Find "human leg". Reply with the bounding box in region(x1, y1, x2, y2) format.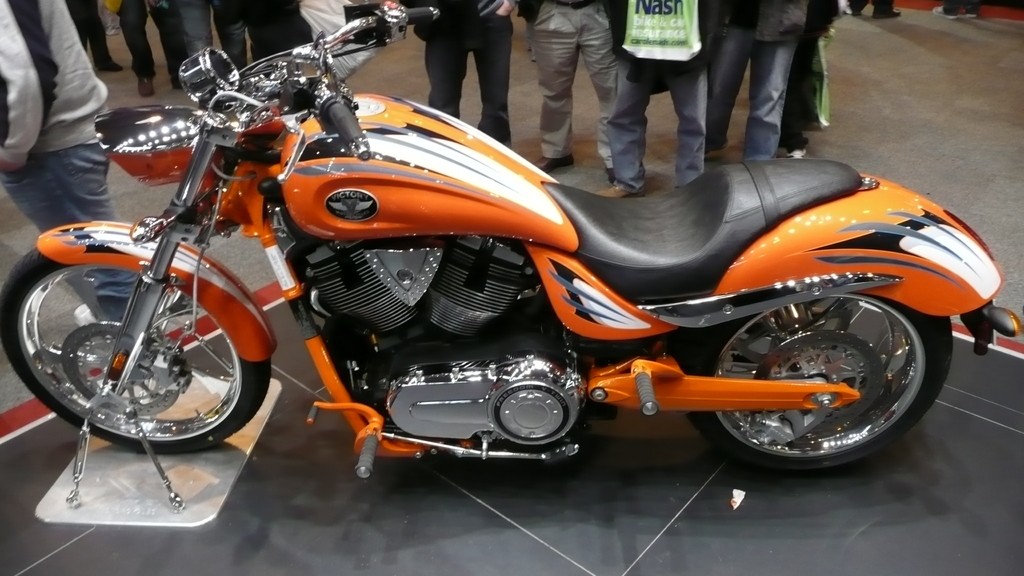
region(526, 3, 582, 176).
